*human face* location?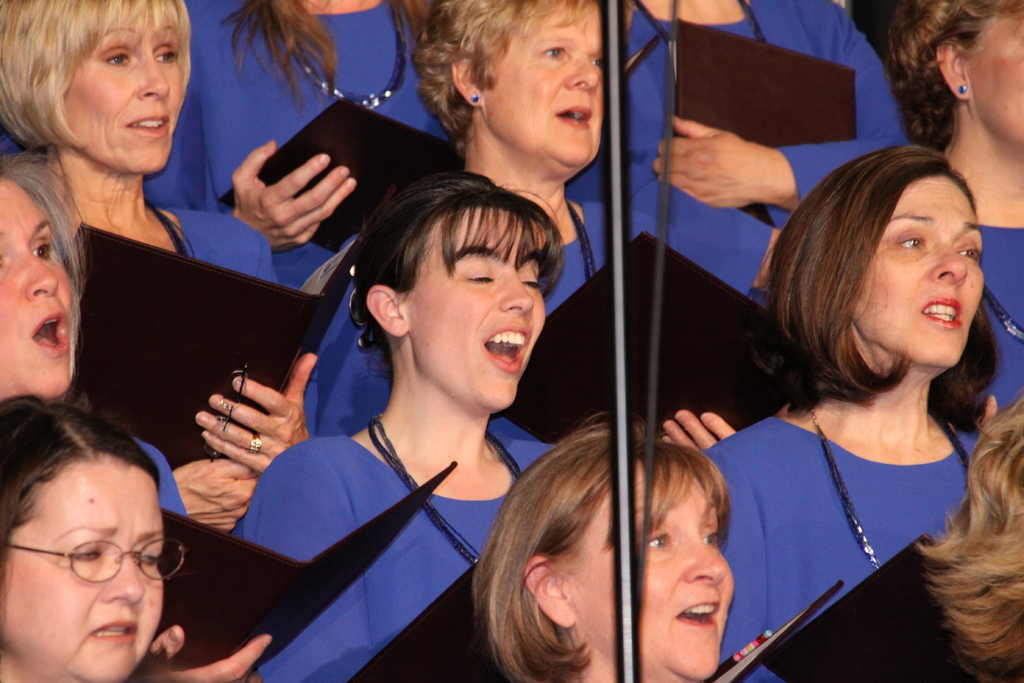
<region>6, 457, 166, 680</region>
